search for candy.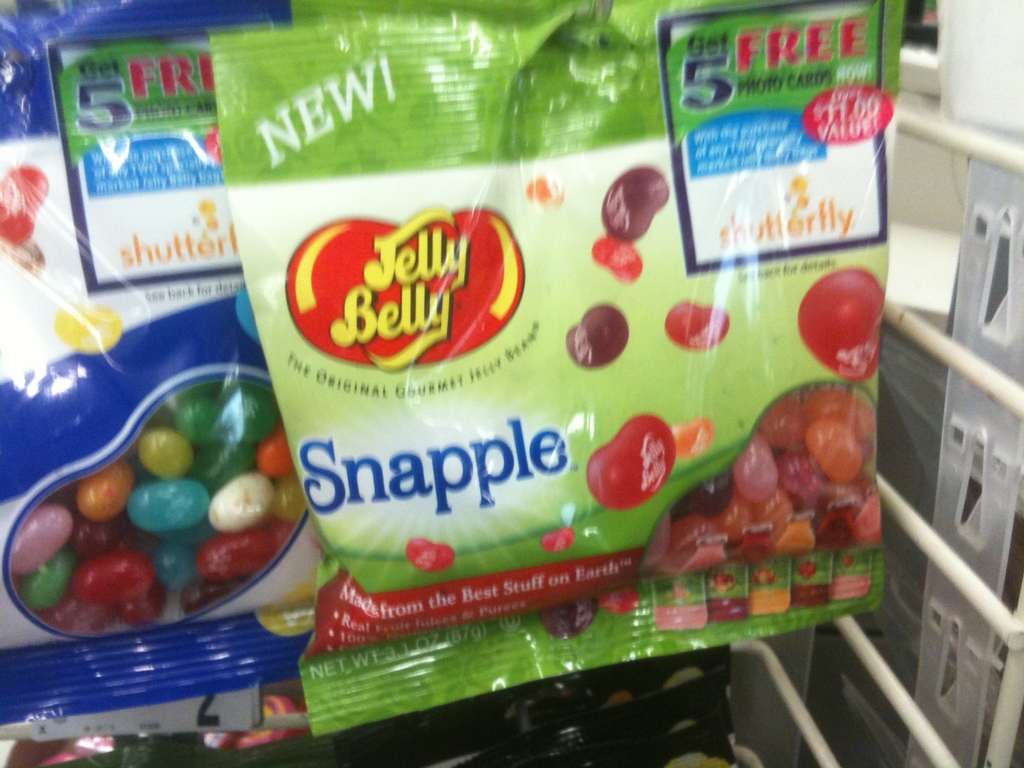
Found at pyautogui.locateOnScreen(529, 596, 602, 634).
